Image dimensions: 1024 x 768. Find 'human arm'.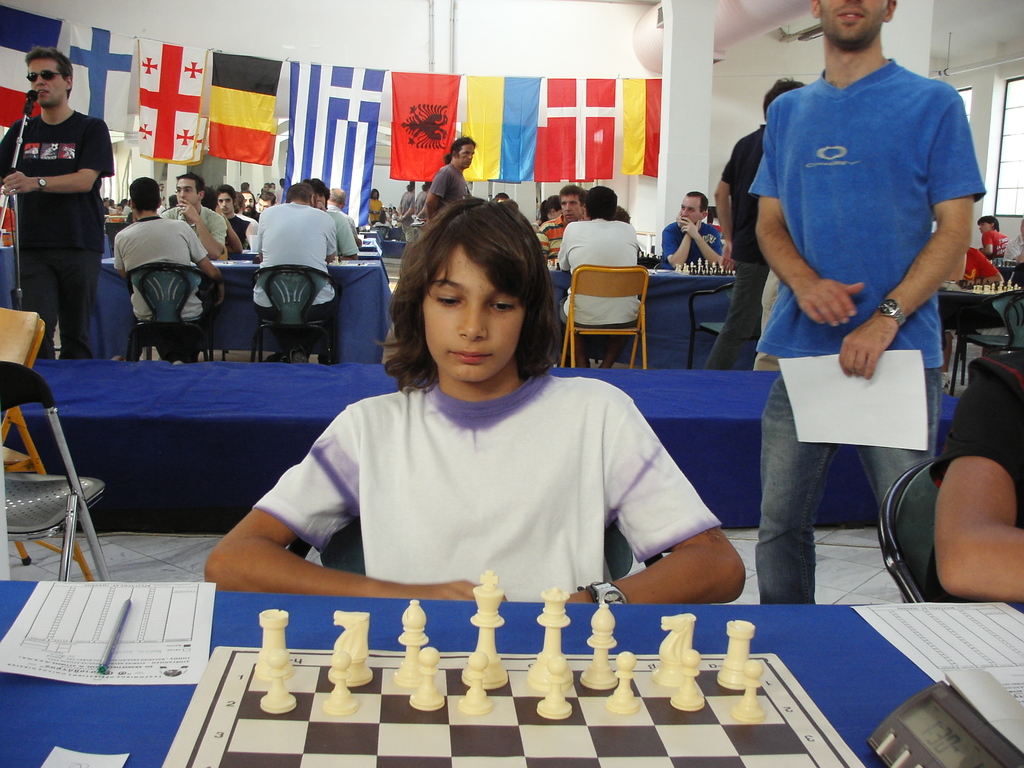
{"left": 174, "top": 196, "right": 227, "bottom": 259}.
